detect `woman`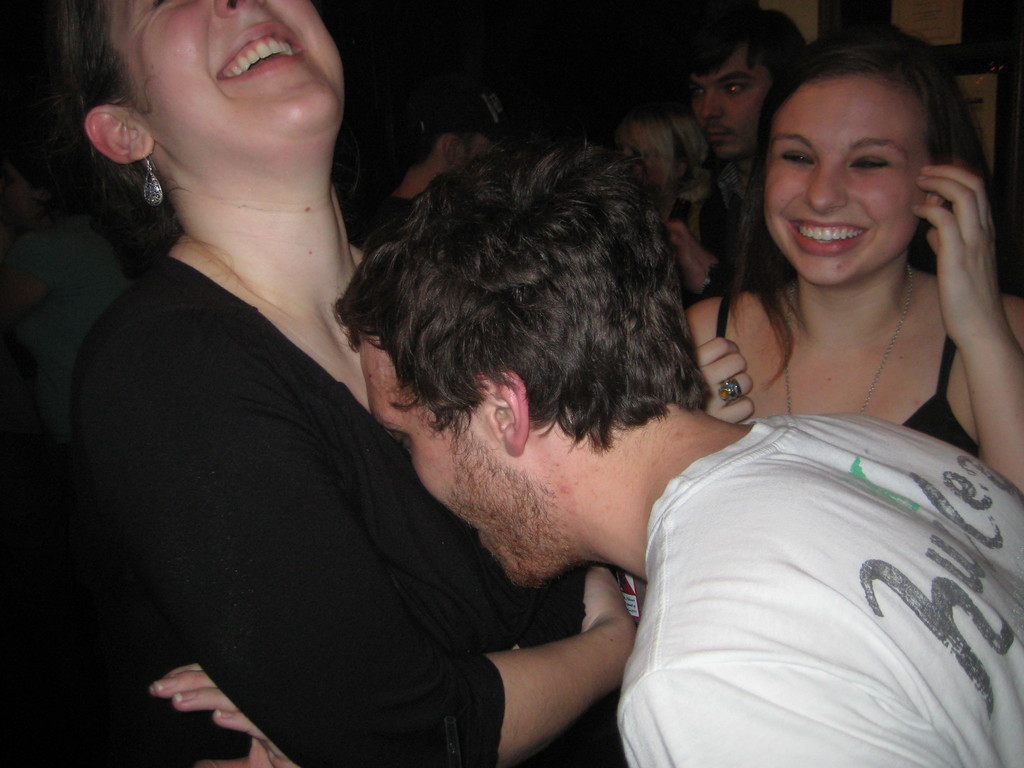
(x1=681, y1=31, x2=1023, y2=495)
